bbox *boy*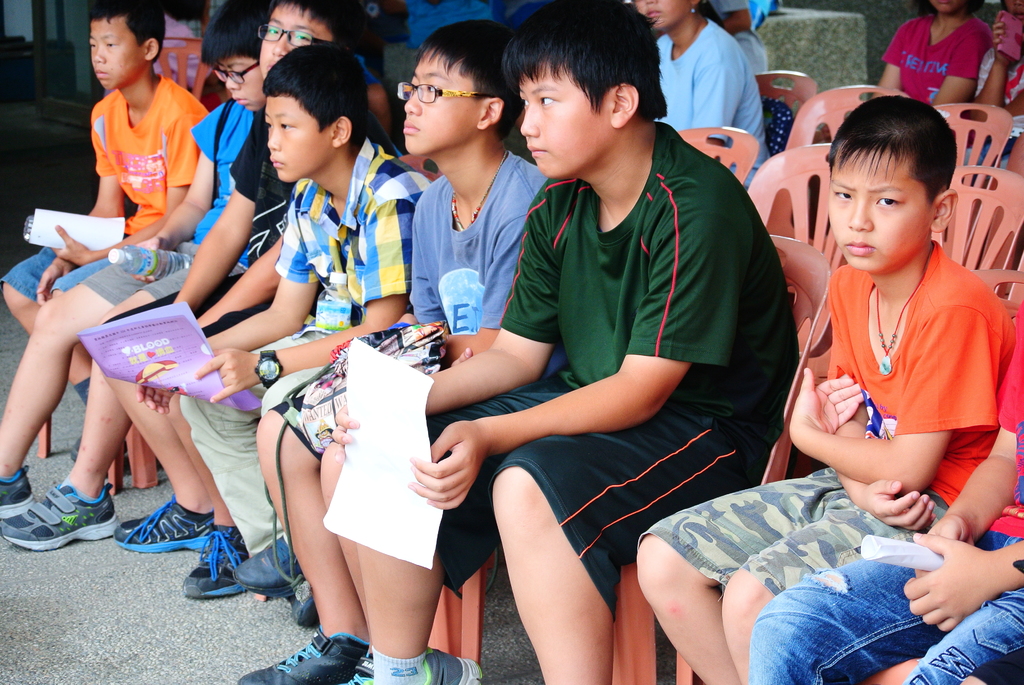
234,17,550,684
